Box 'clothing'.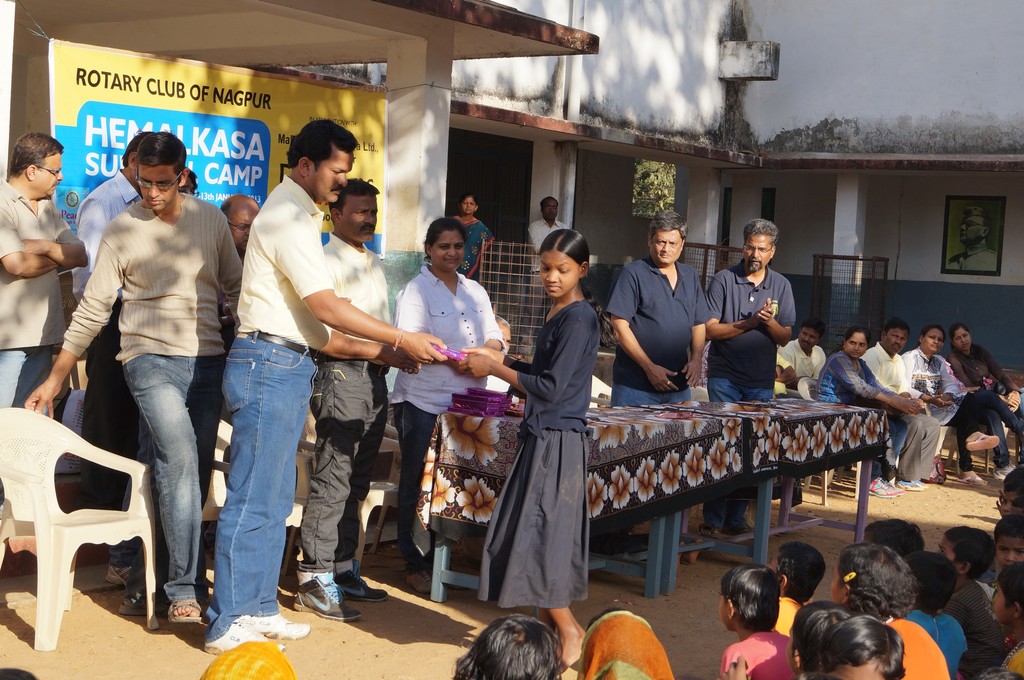
x1=298 y1=228 x2=390 y2=583.
